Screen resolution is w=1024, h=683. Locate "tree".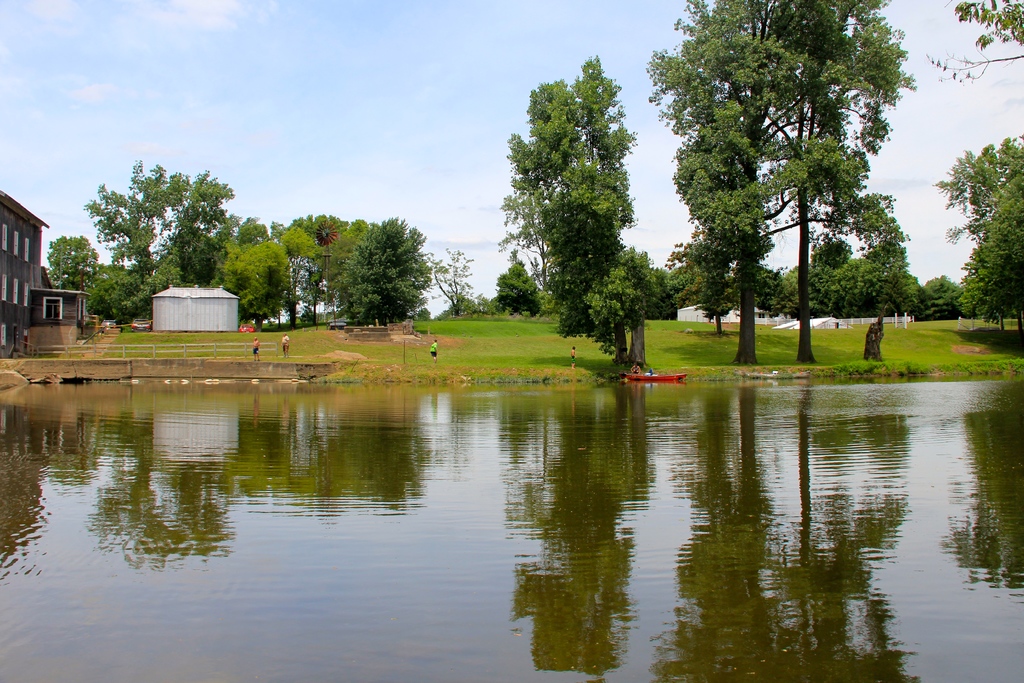
box(86, 166, 234, 331).
